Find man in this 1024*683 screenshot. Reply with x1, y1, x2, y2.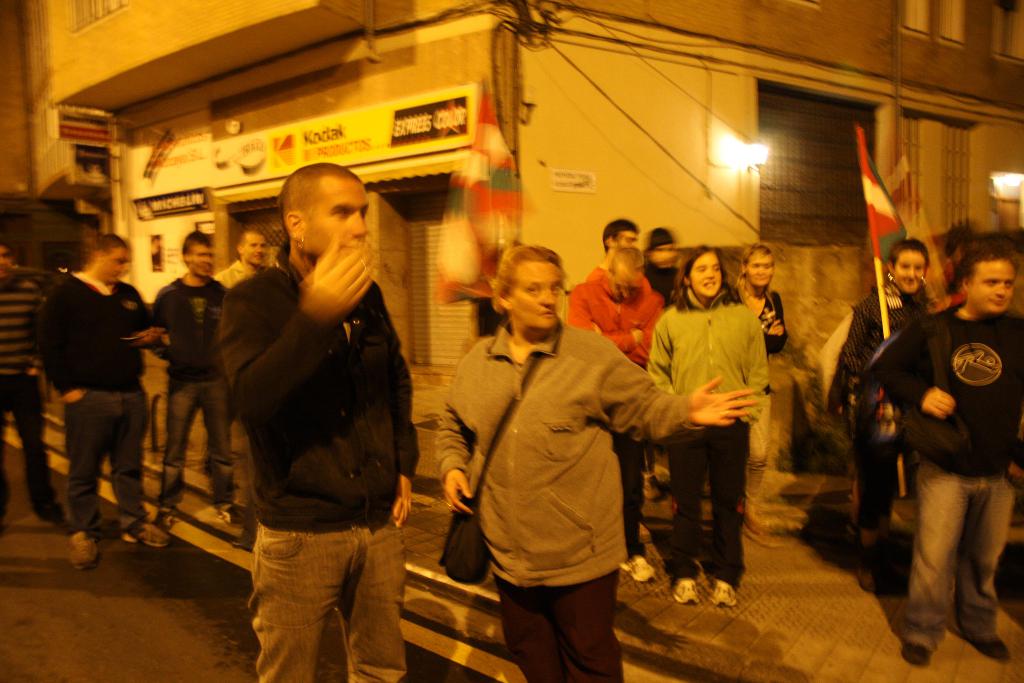
201, 130, 431, 682.
